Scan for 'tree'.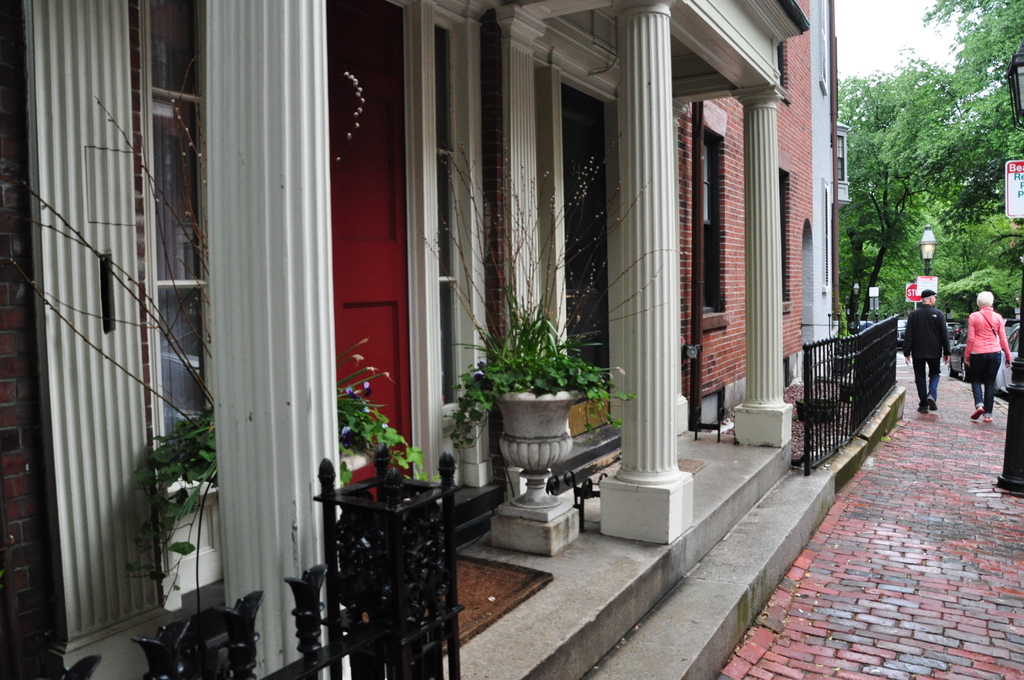
Scan result: l=847, t=44, r=995, b=299.
